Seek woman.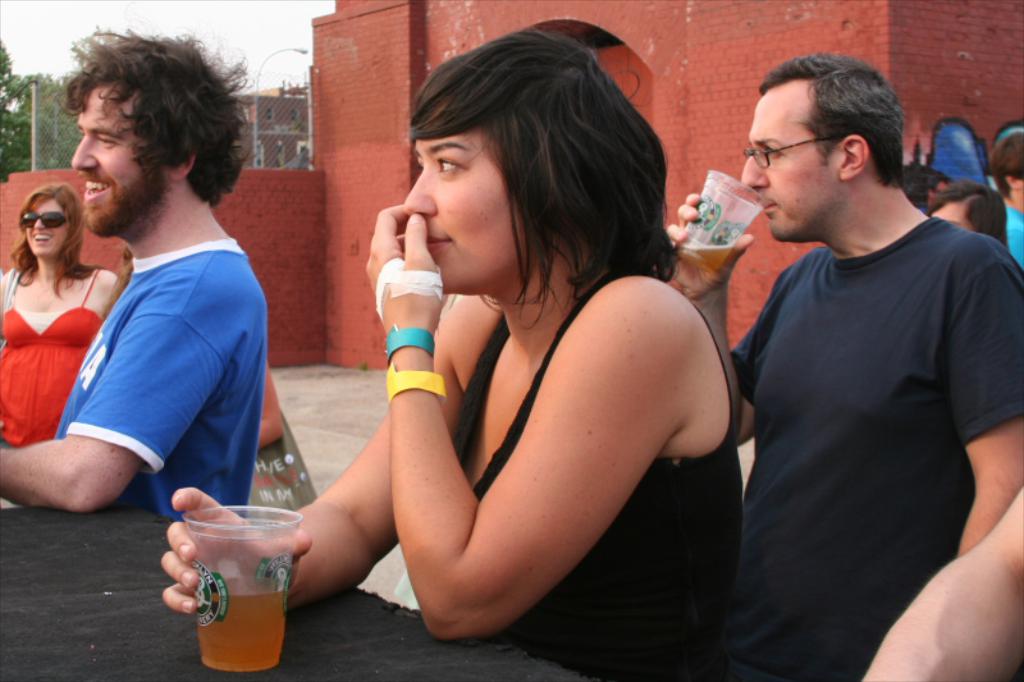
x1=3, y1=134, x2=120, y2=512.
